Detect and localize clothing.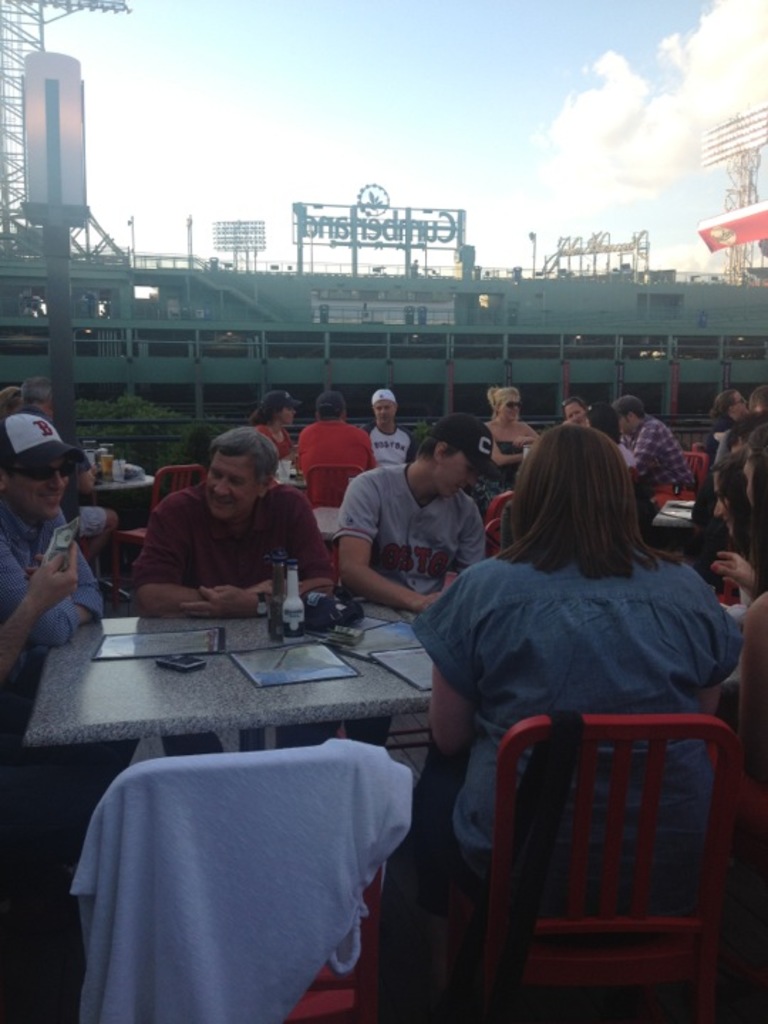
Localized at (left=293, top=412, right=373, bottom=508).
